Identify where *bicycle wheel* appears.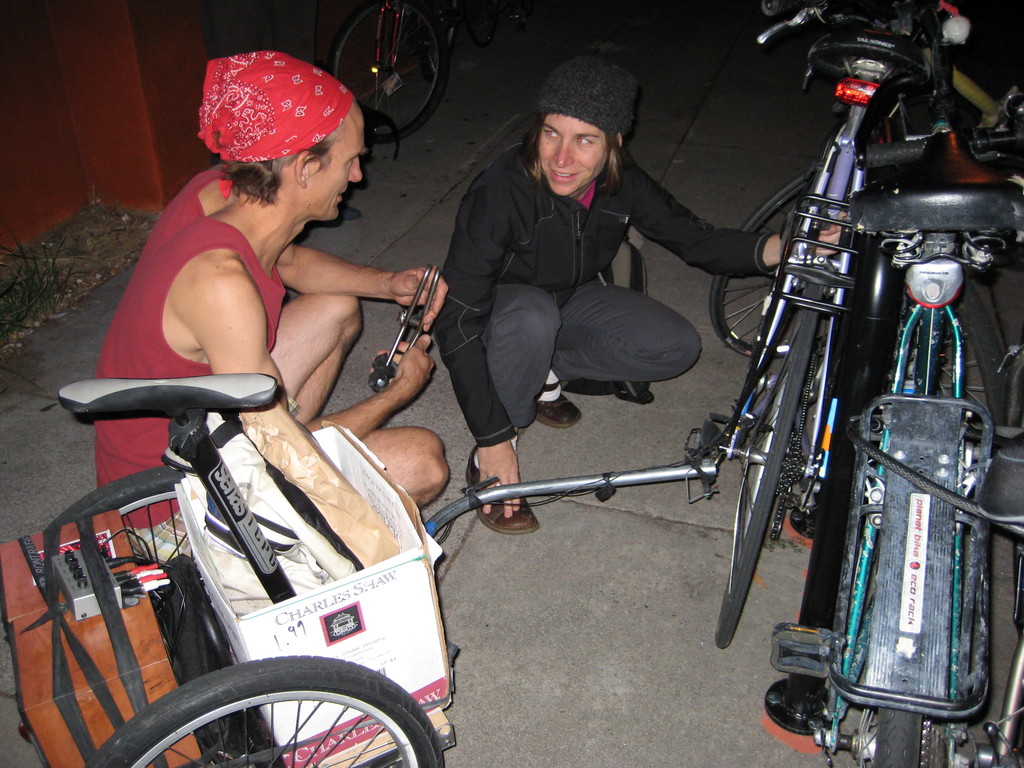
Appears at Rect(872, 712, 946, 767).
